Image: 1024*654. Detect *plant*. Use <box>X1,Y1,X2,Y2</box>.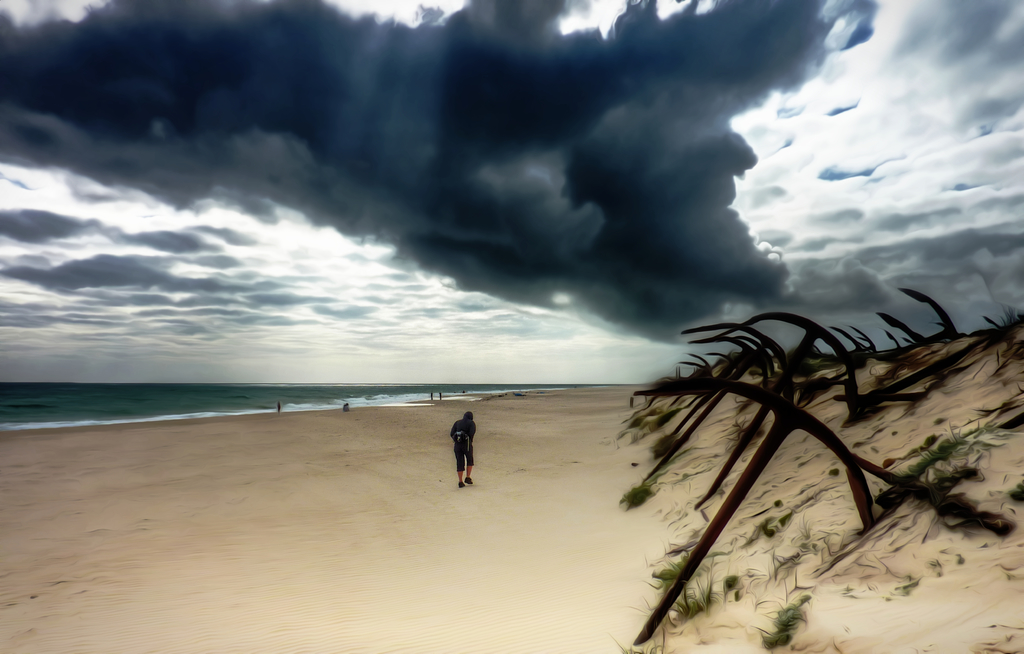
<box>609,421,641,448</box>.
